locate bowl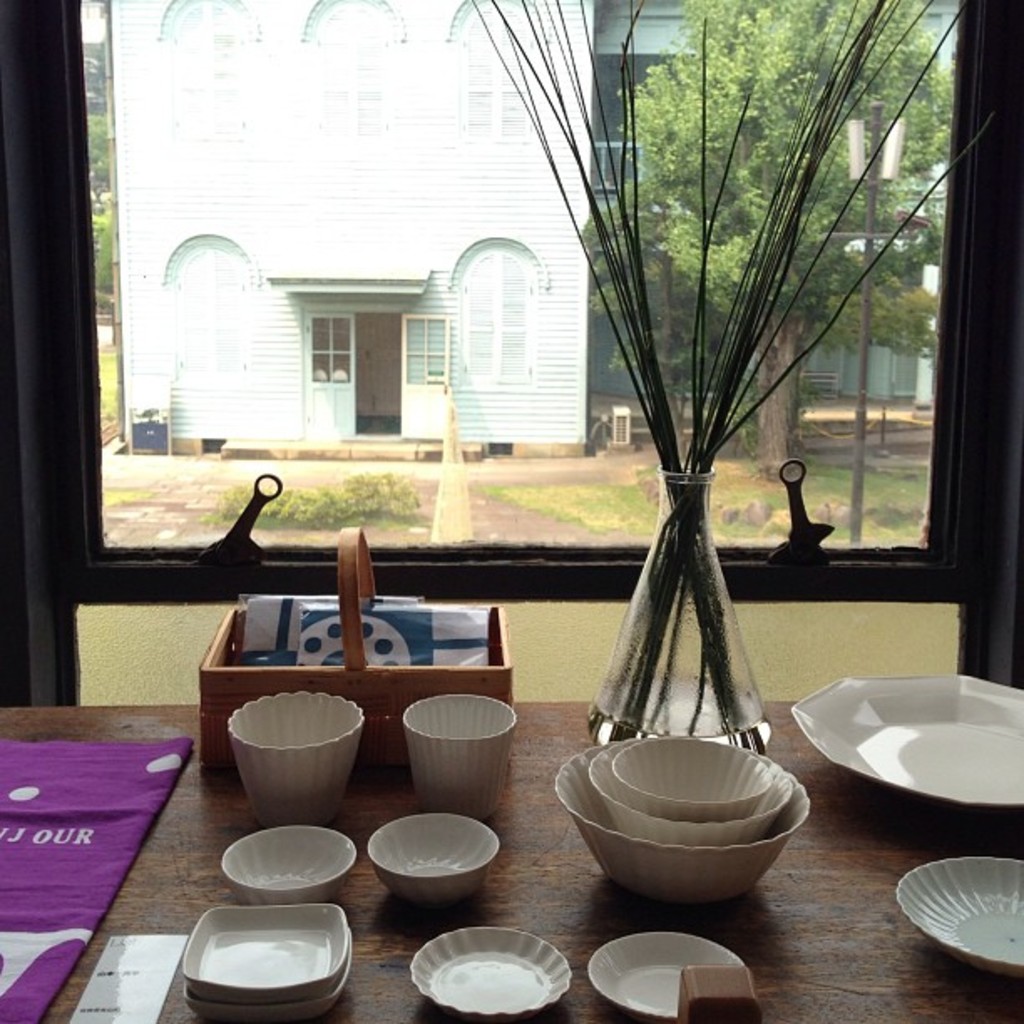
x1=179, y1=927, x2=353, y2=1021
